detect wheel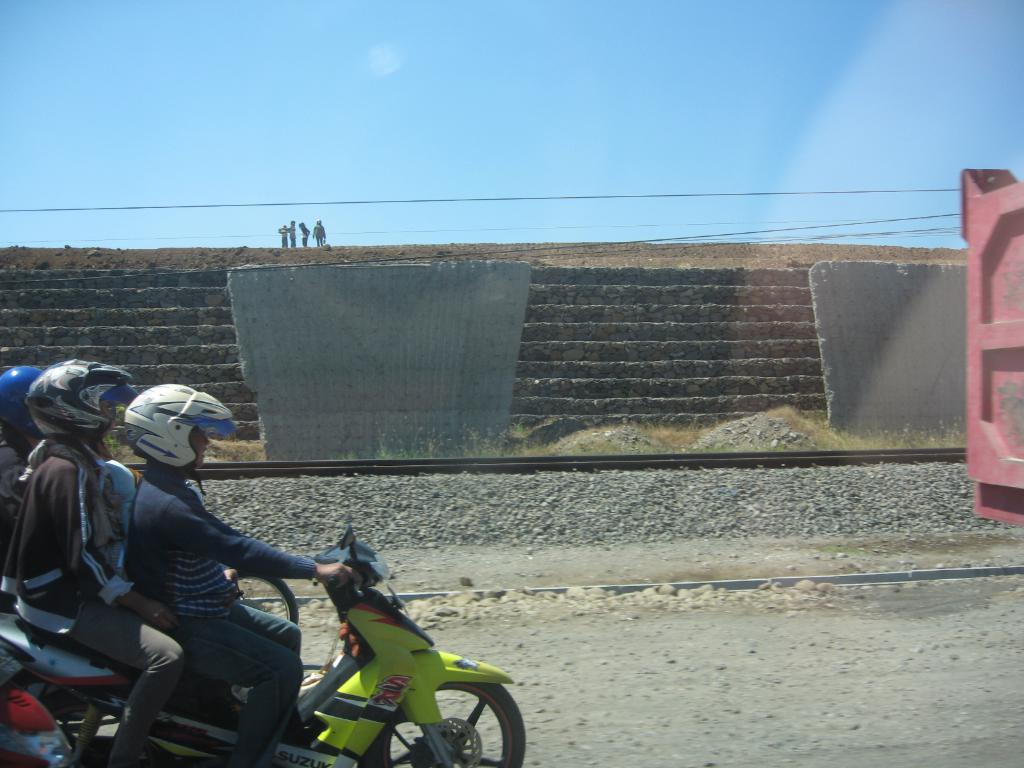
[x1=40, y1=699, x2=129, y2=767]
